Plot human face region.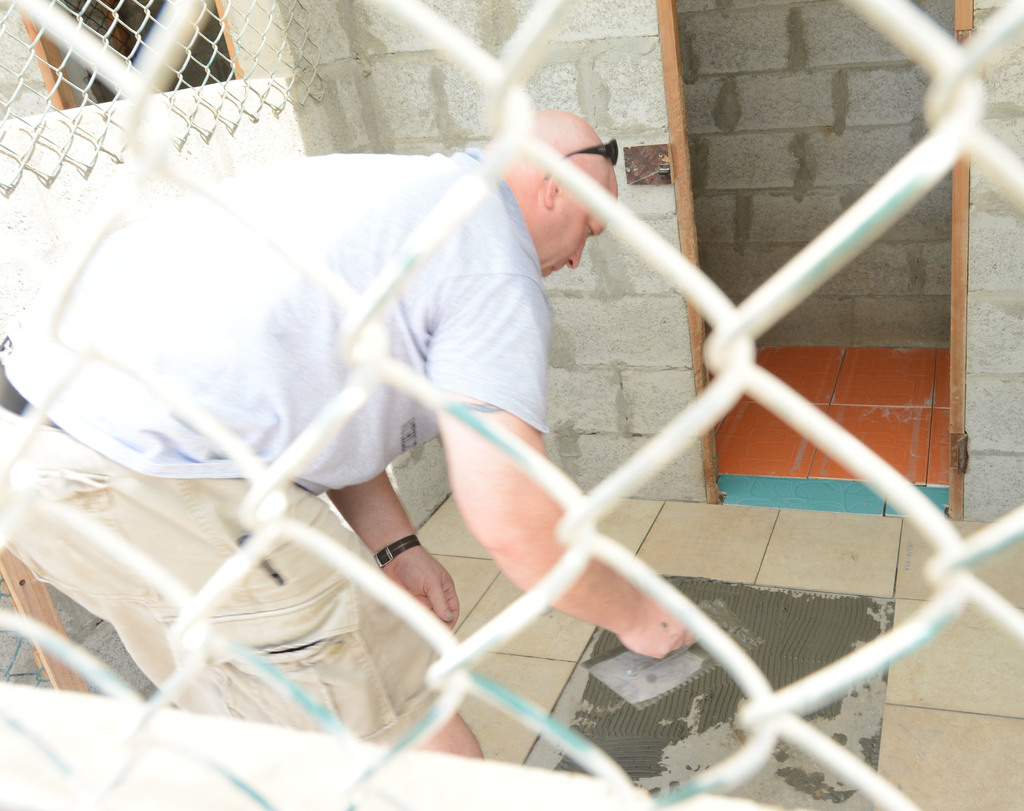
Plotted at (528, 159, 620, 278).
